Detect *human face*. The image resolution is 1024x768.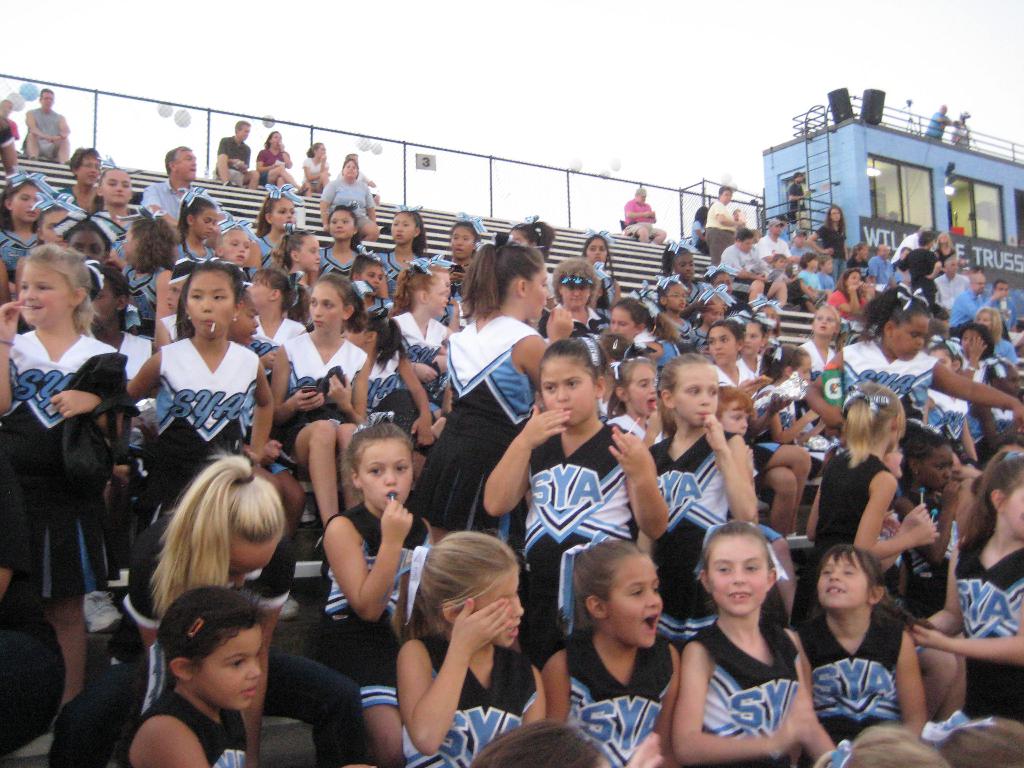
<box>13,187,40,220</box>.
